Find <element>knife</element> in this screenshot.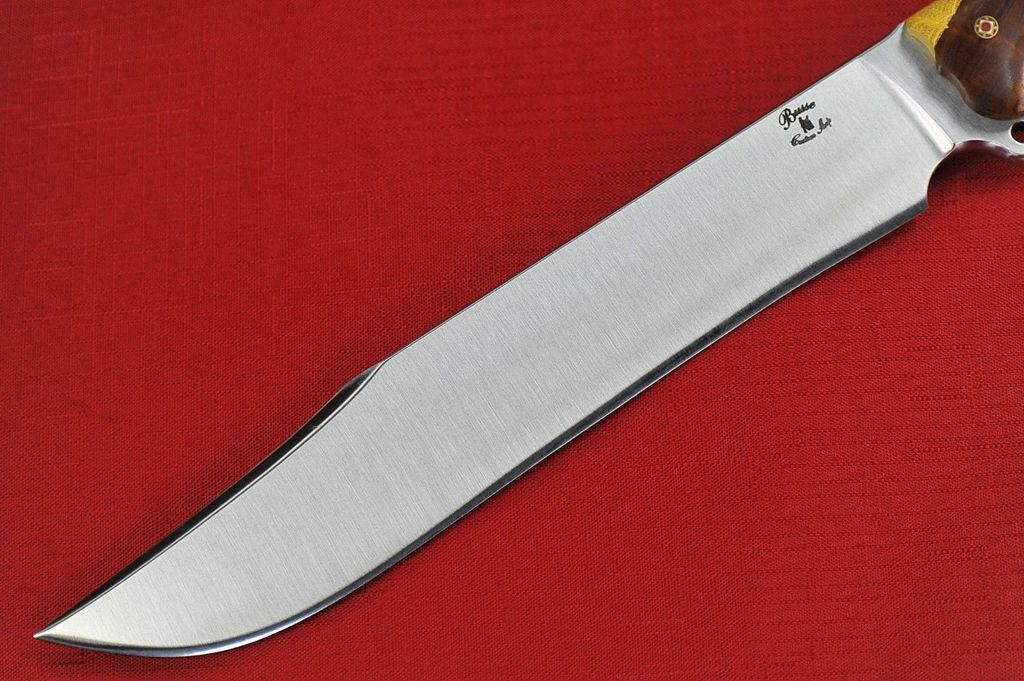
The bounding box for <element>knife</element> is box=[30, 0, 1023, 664].
